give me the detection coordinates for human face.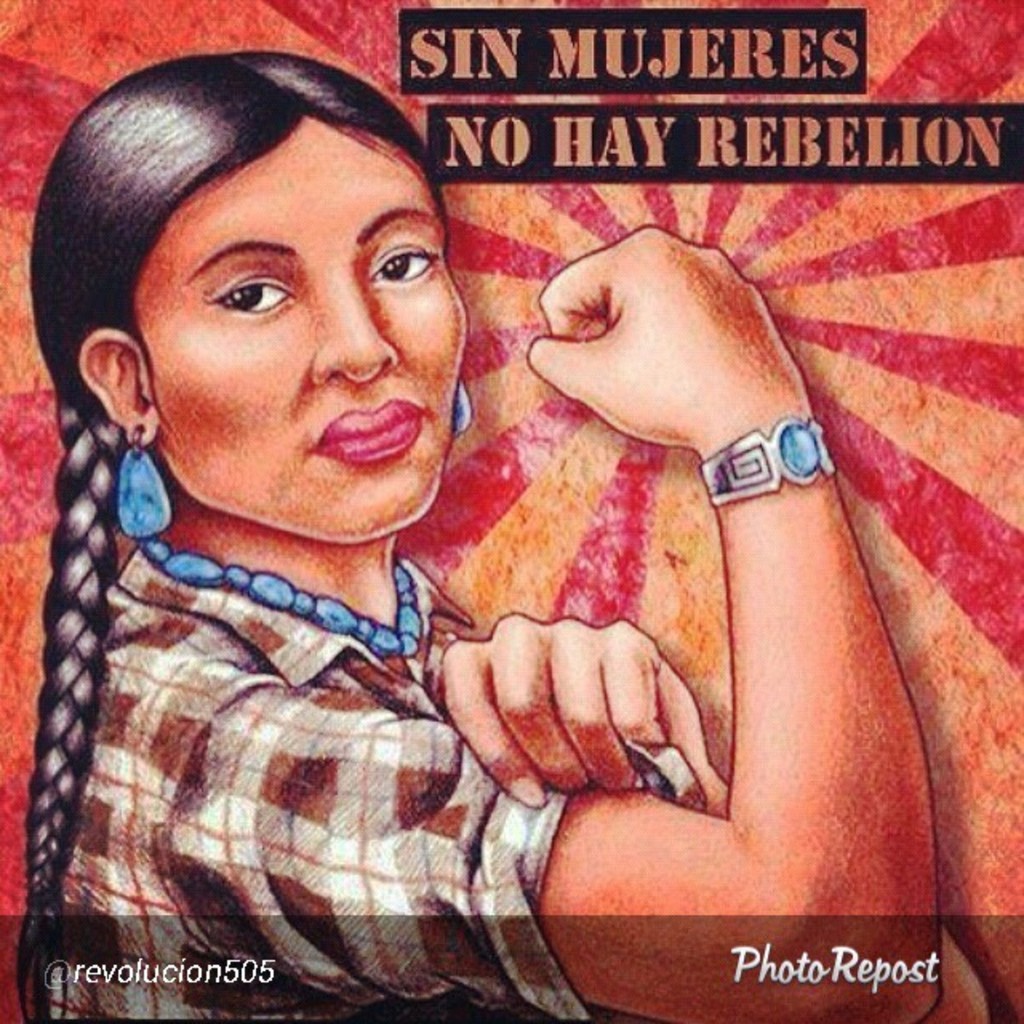
bbox=(150, 126, 469, 544).
